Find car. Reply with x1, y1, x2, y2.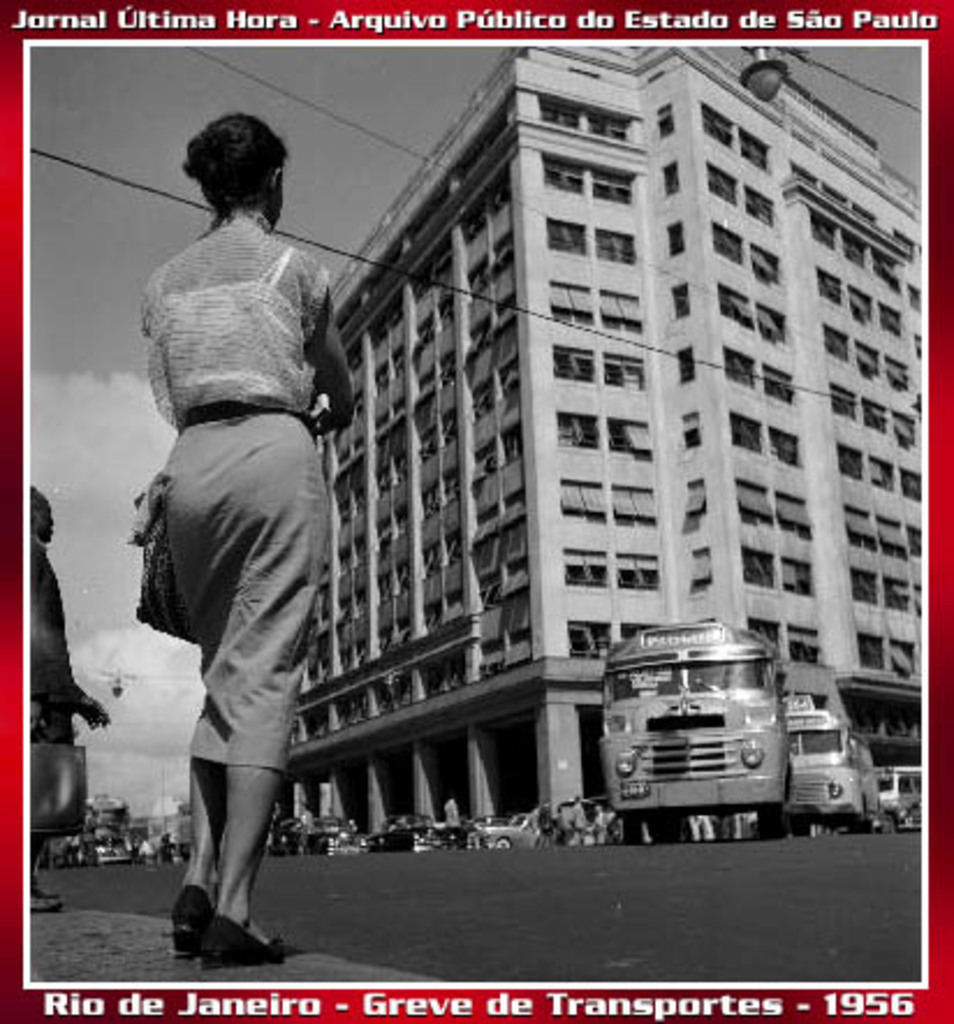
90, 834, 132, 862.
